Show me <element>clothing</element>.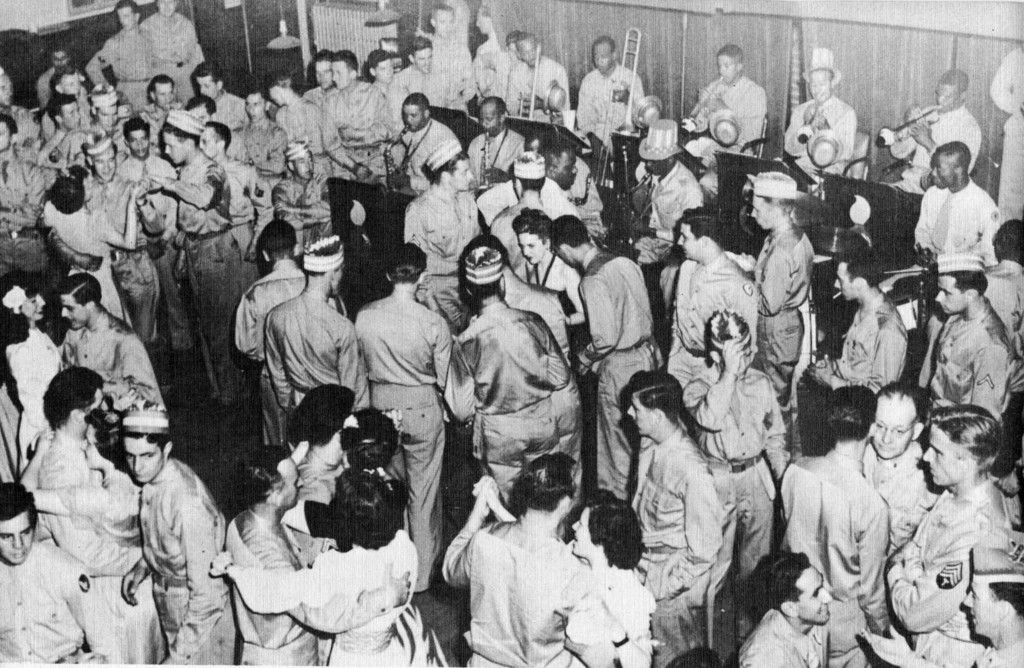
<element>clothing</element> is here: 774,94,857,199.
